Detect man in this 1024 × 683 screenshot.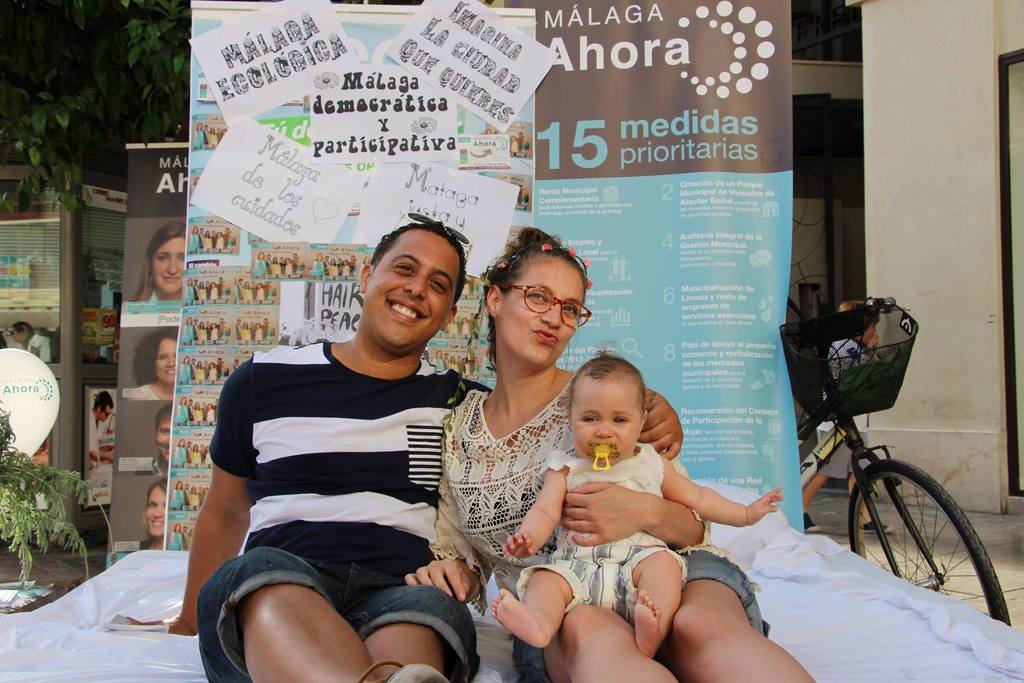
Detection: <bbox>182, 481, 190, 507</bbox>.
